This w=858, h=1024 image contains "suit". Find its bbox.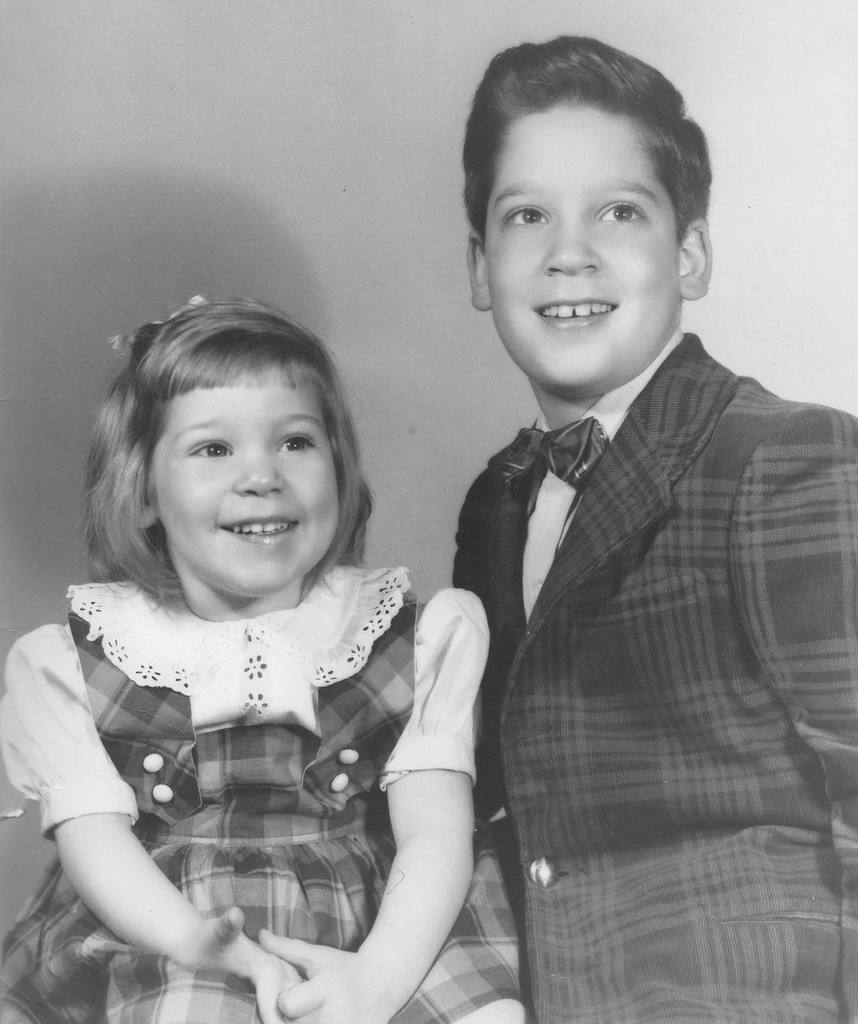
[x1=452, y1=326, x2=857, y2=1023].
